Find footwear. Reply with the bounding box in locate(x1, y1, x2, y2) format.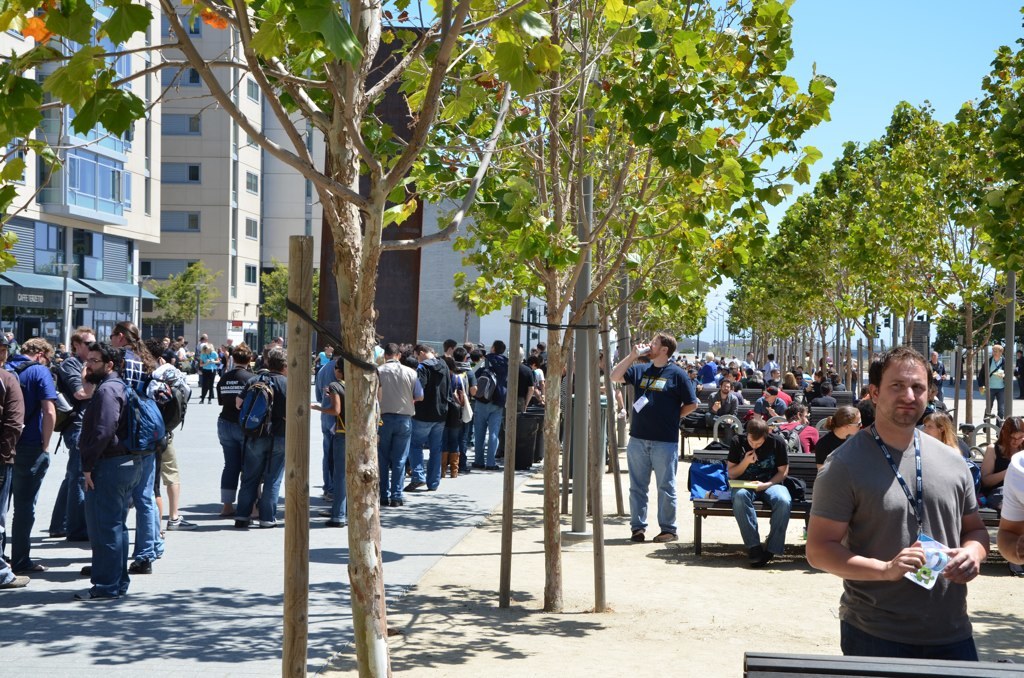
locate(325, 519, 343, 528).
